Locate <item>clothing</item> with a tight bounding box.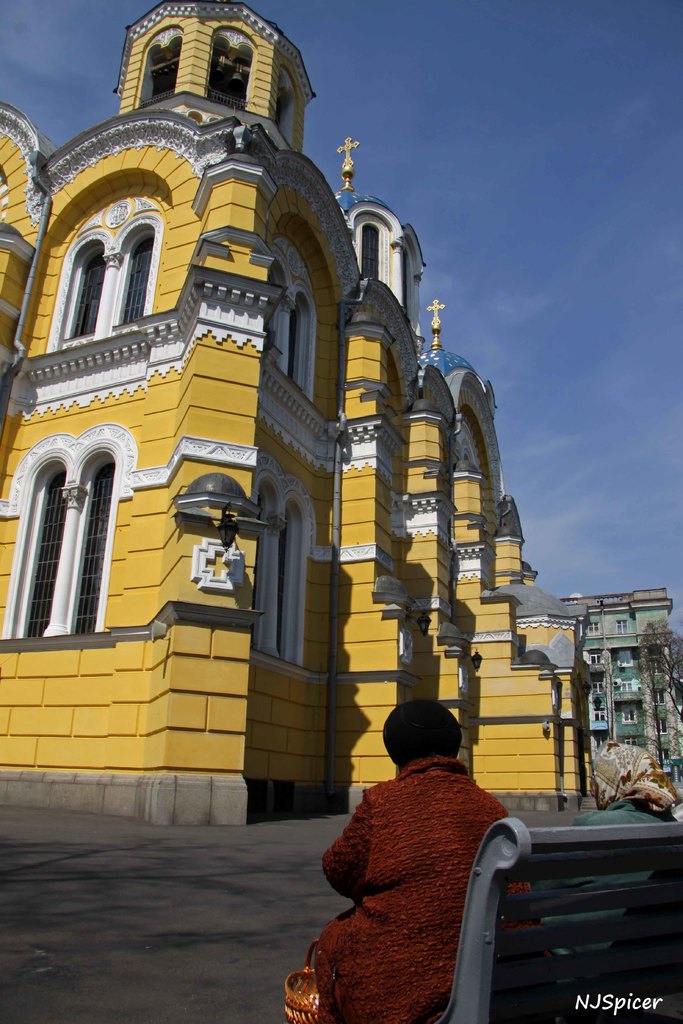
[297, 726, 532, 1014].
